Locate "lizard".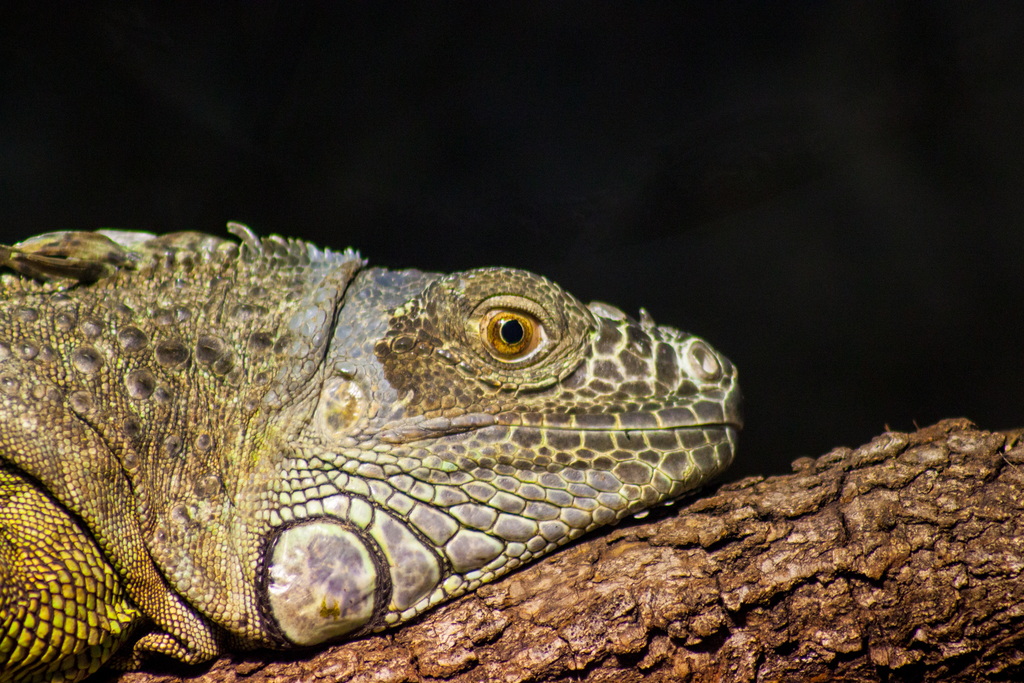
Bounding box: x1=3 y1=214 x2=738 y2=682.
